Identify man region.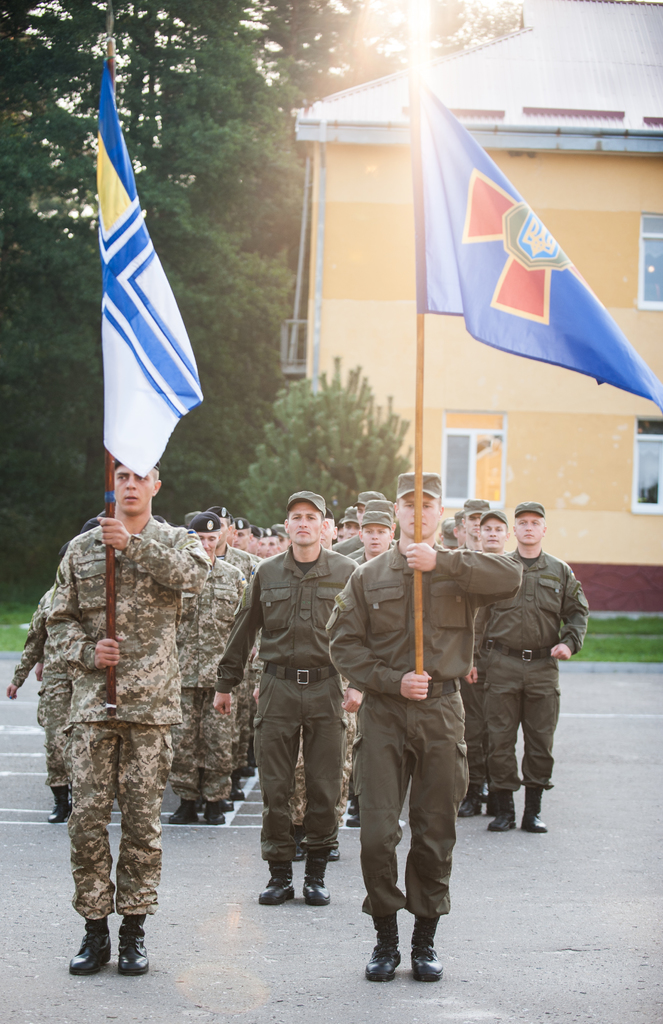
Region: 479:492:588:828.
